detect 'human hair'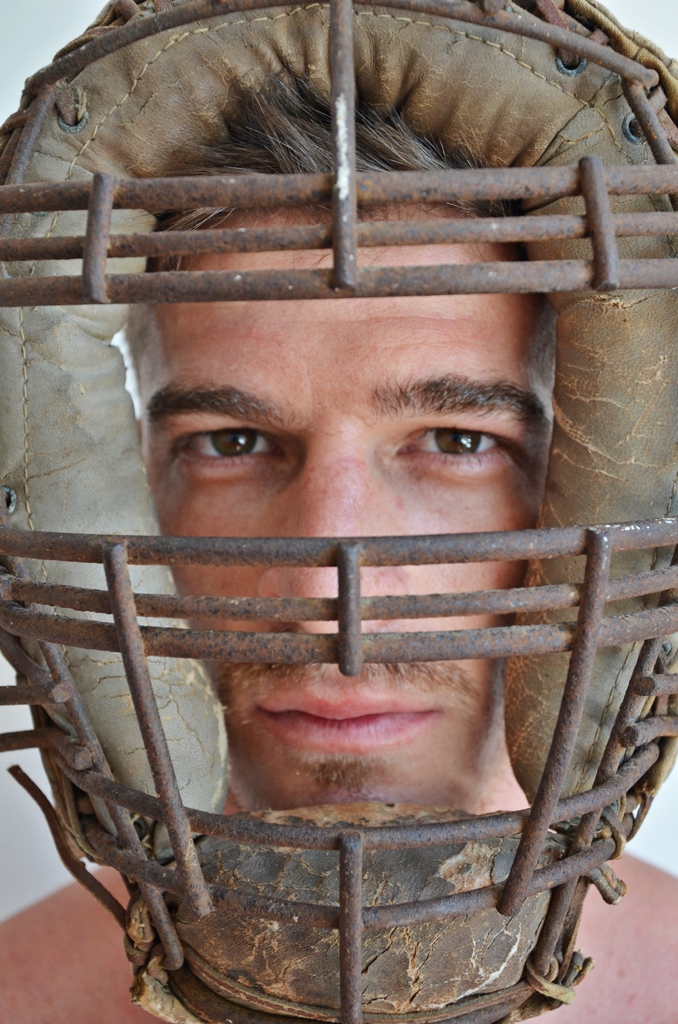
<bbox>133, 54, 523, 275</bbox>
